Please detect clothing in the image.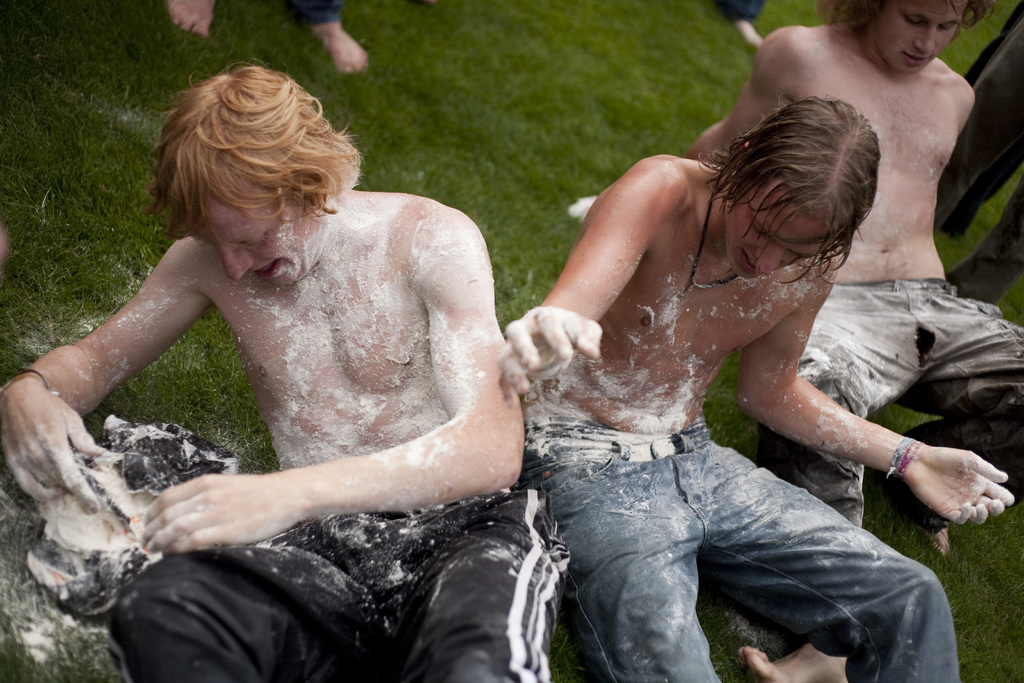
(517, 420, 956, 682).
